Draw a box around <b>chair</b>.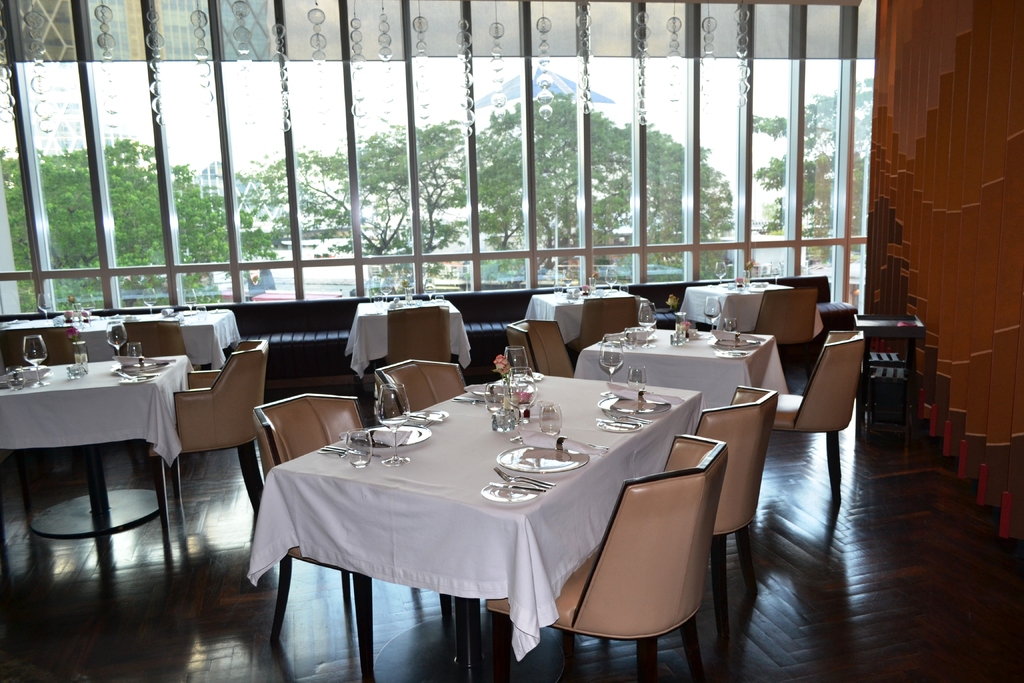
[572, 295, 641, 353].
